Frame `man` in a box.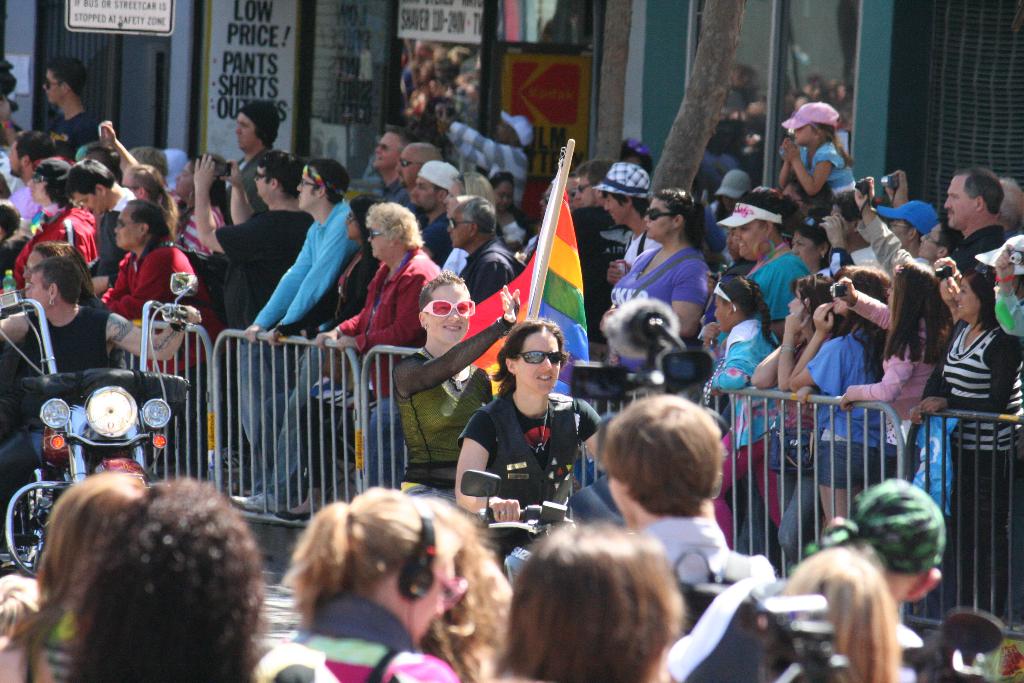
BBox(518, 176, 555, 267).
